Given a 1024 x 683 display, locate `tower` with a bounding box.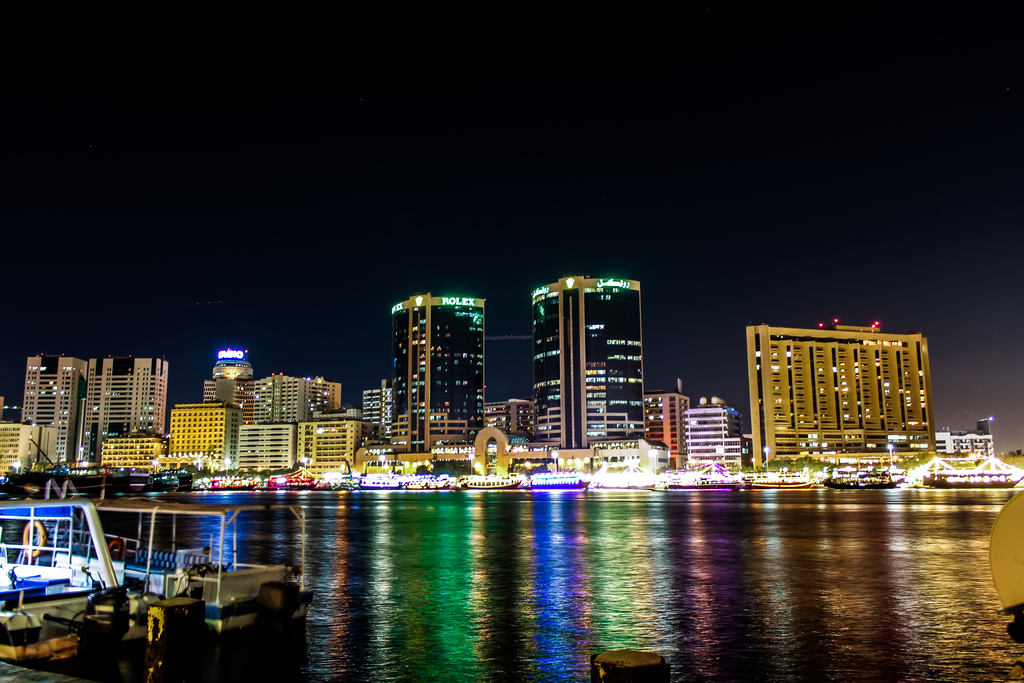
Located: 26 359 85 465.
